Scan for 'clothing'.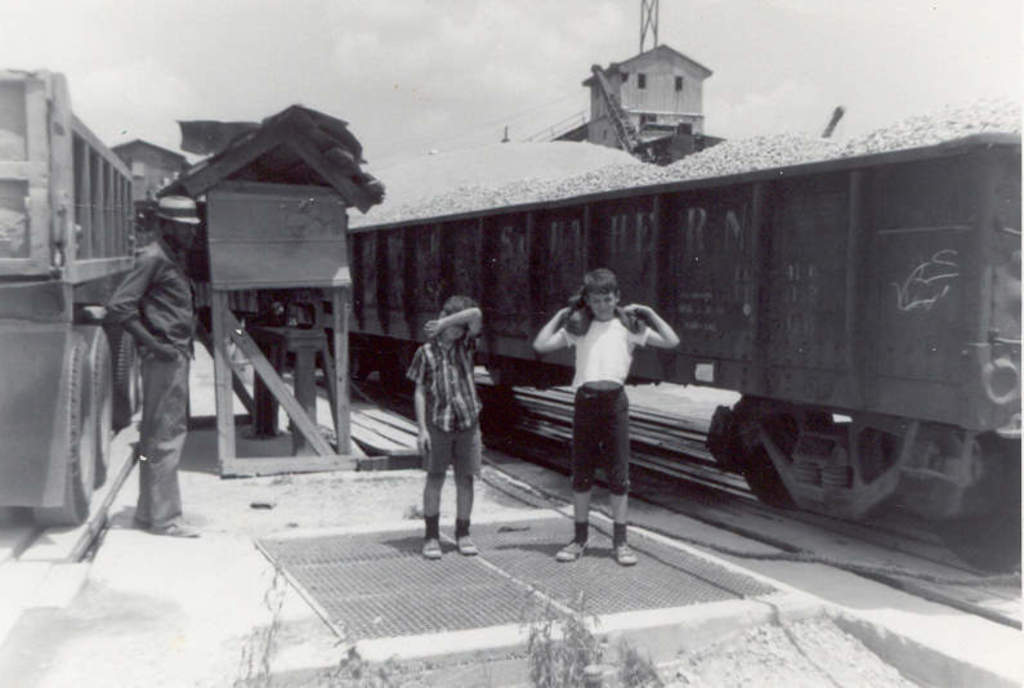
Scan result: 560, 314, 649, 495.
